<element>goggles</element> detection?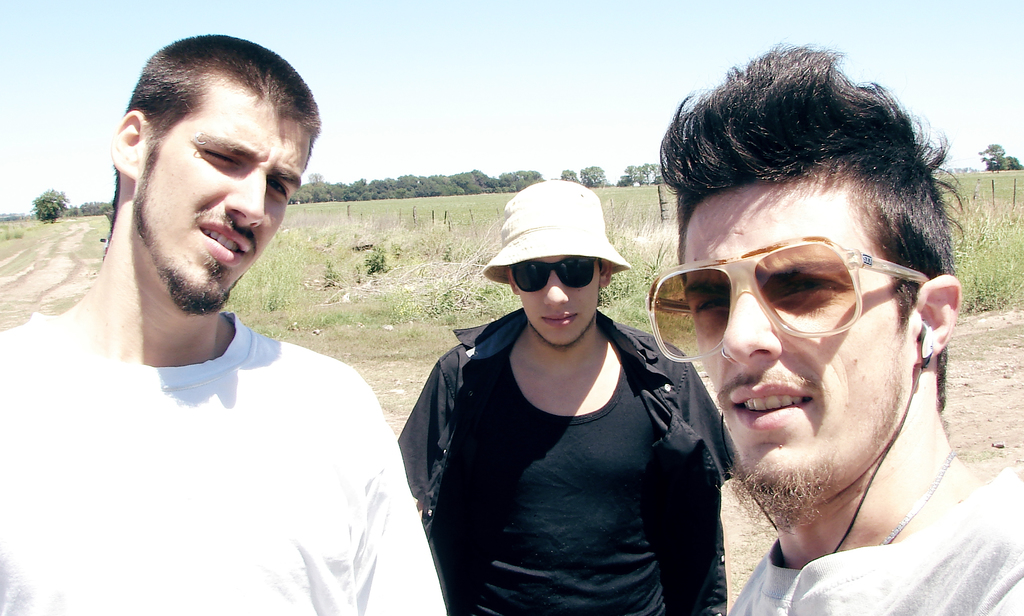
box(670, 237, 943, 353)
